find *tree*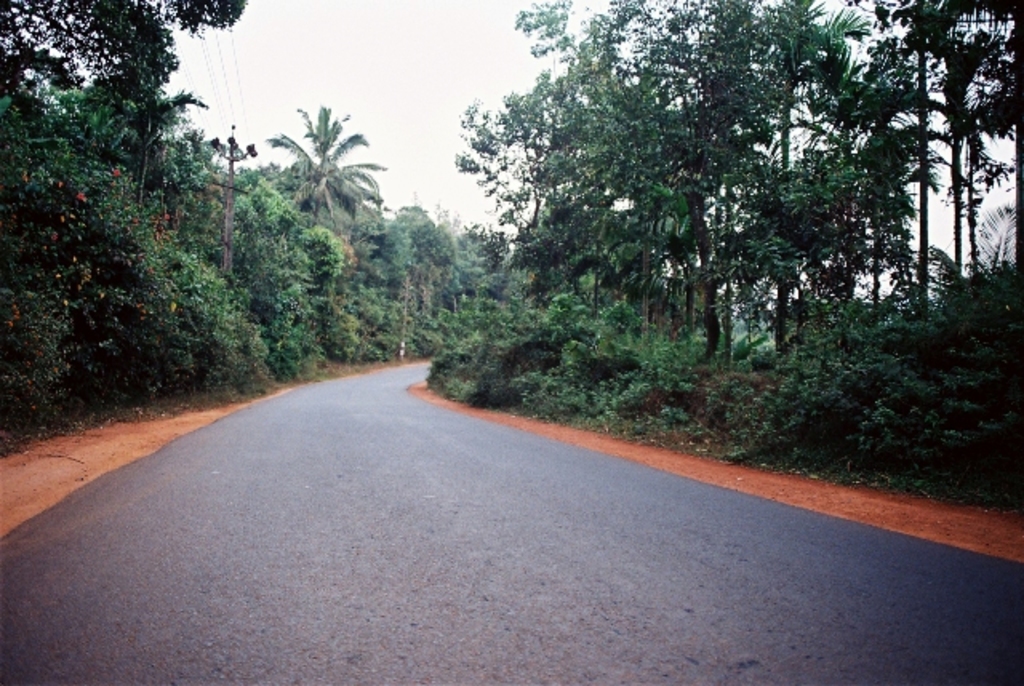
x1=438 y1=0 x2=726 y2=392
